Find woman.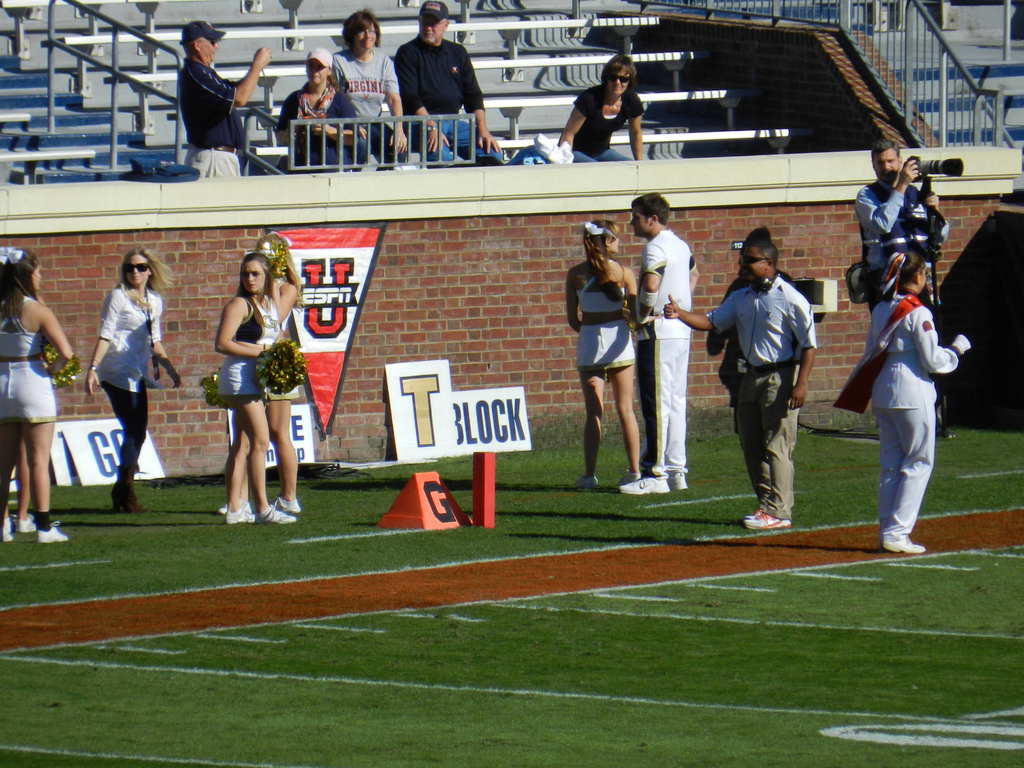
[68,244,189,523].
